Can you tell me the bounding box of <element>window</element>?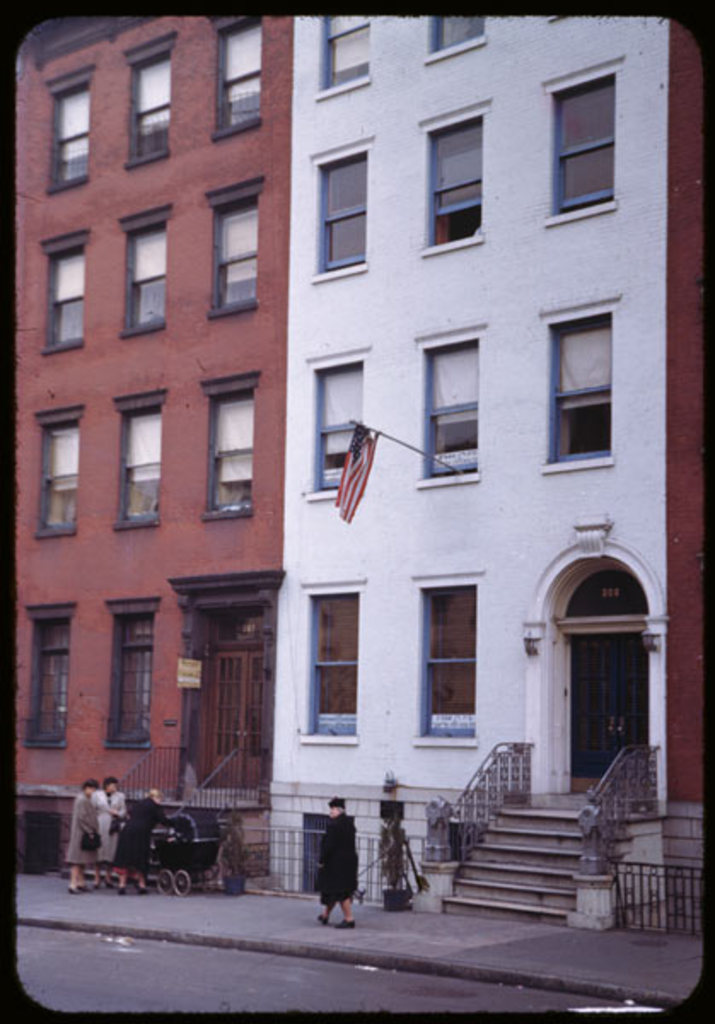
box(51, 61, 104, 189).
